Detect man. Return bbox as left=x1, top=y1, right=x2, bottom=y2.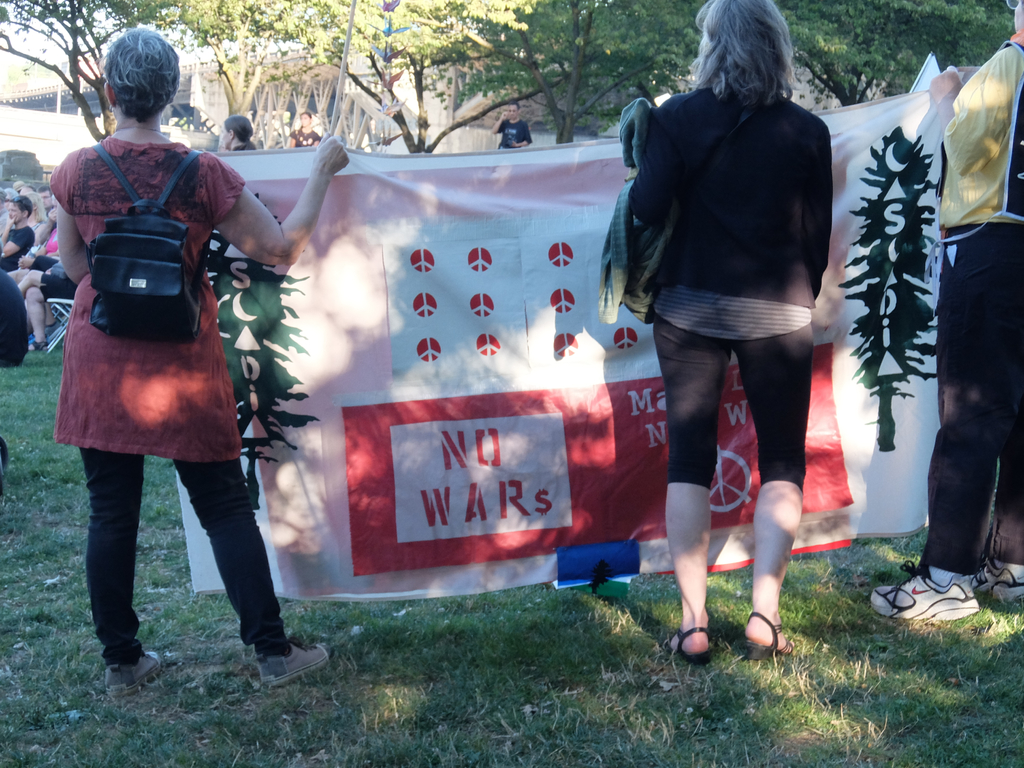
left=870, top=0, right=1023, bottom=625.
